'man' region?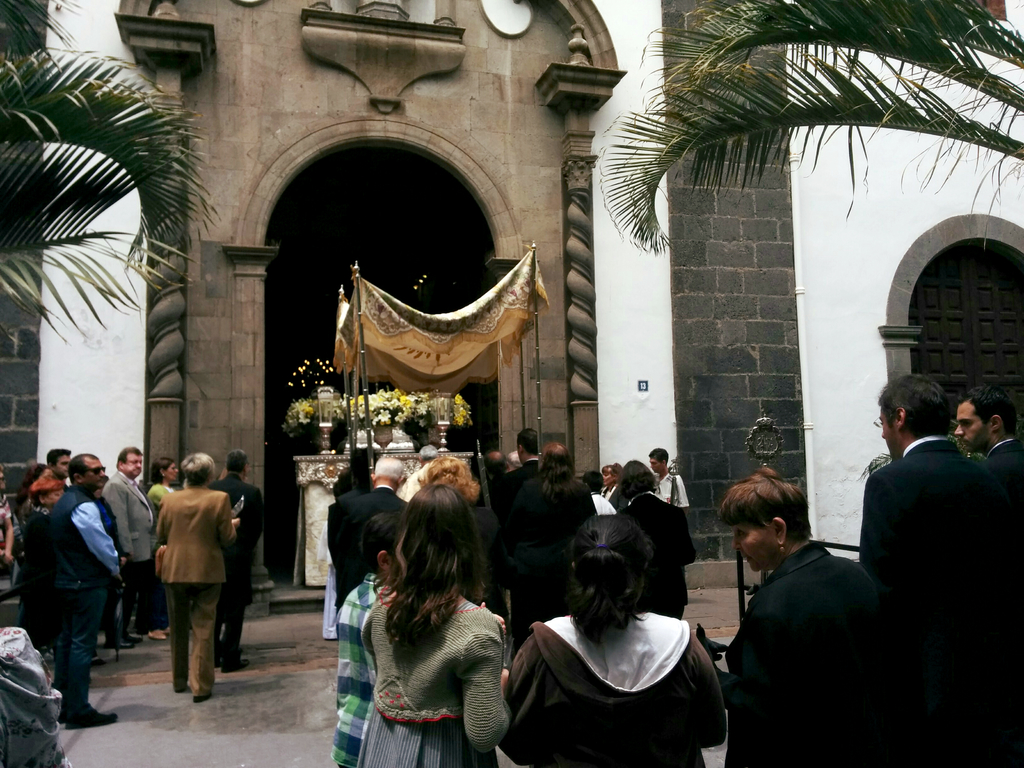
region(206, 449, 262, 674)
